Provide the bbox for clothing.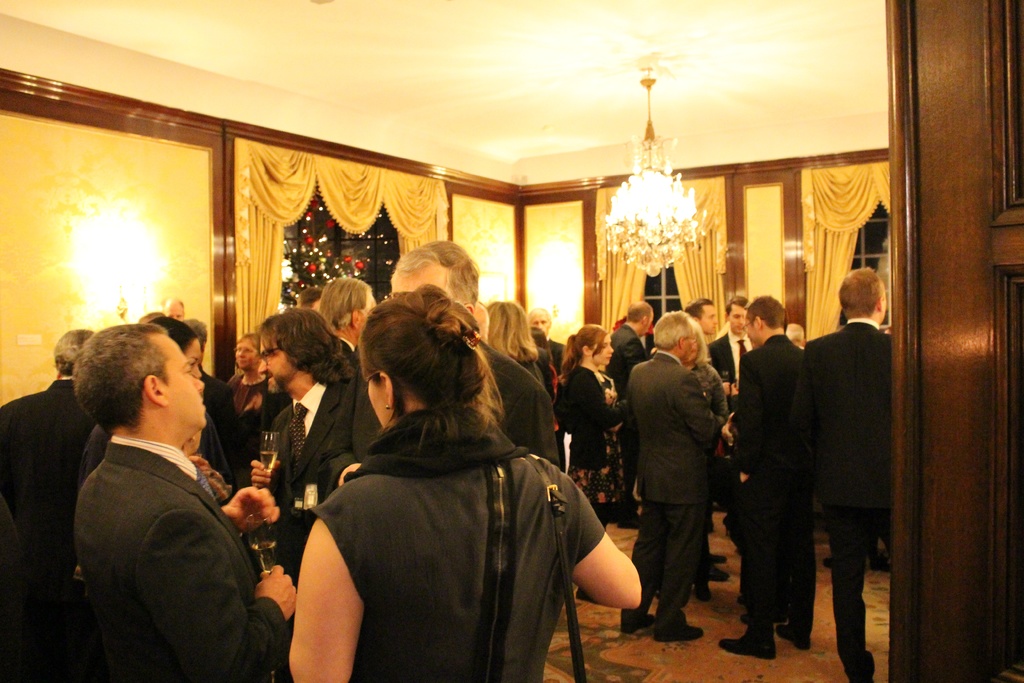
(left=477, top=336, right=563, bottom=466).
